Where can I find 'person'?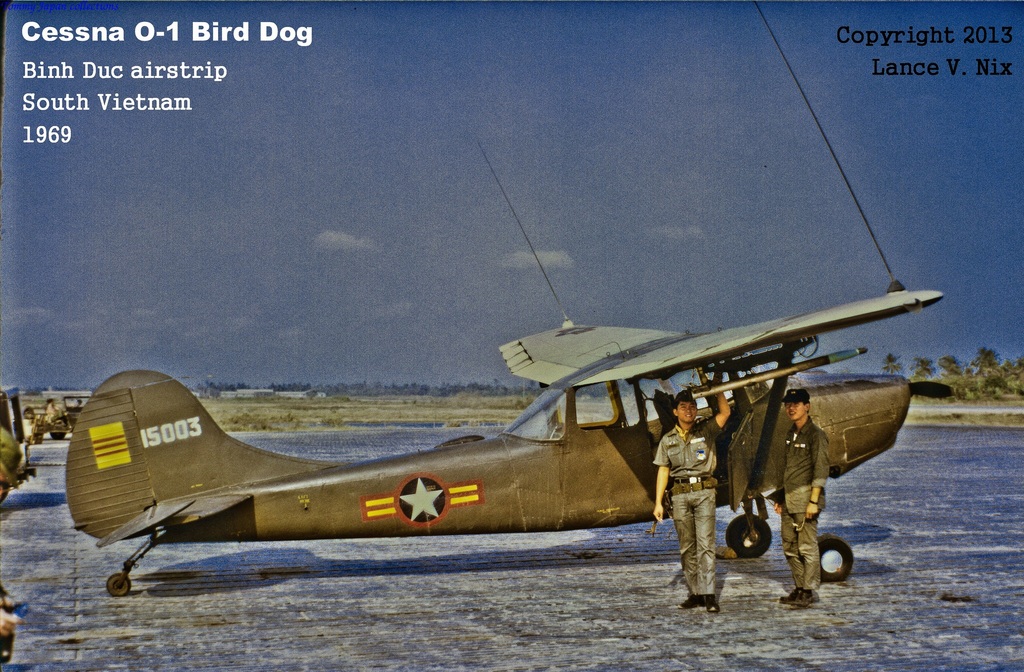
You can find it at 0, 422, 24, 664.
